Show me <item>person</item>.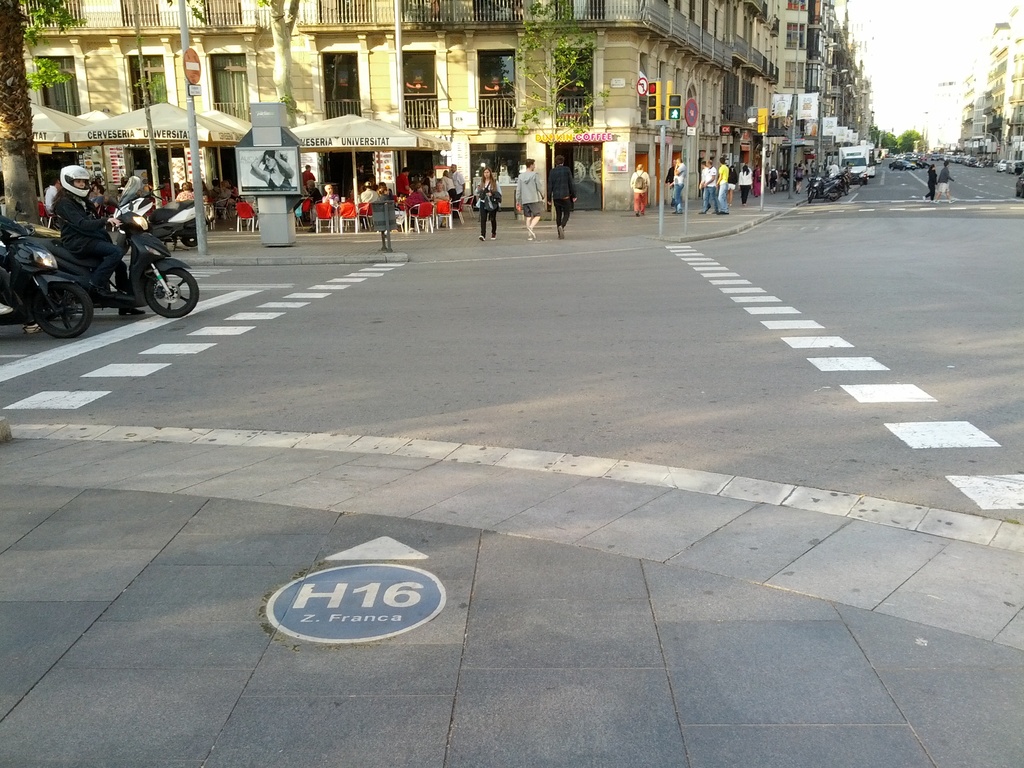
<item>person</item> is here: crop(669, 156, 687, 213).
